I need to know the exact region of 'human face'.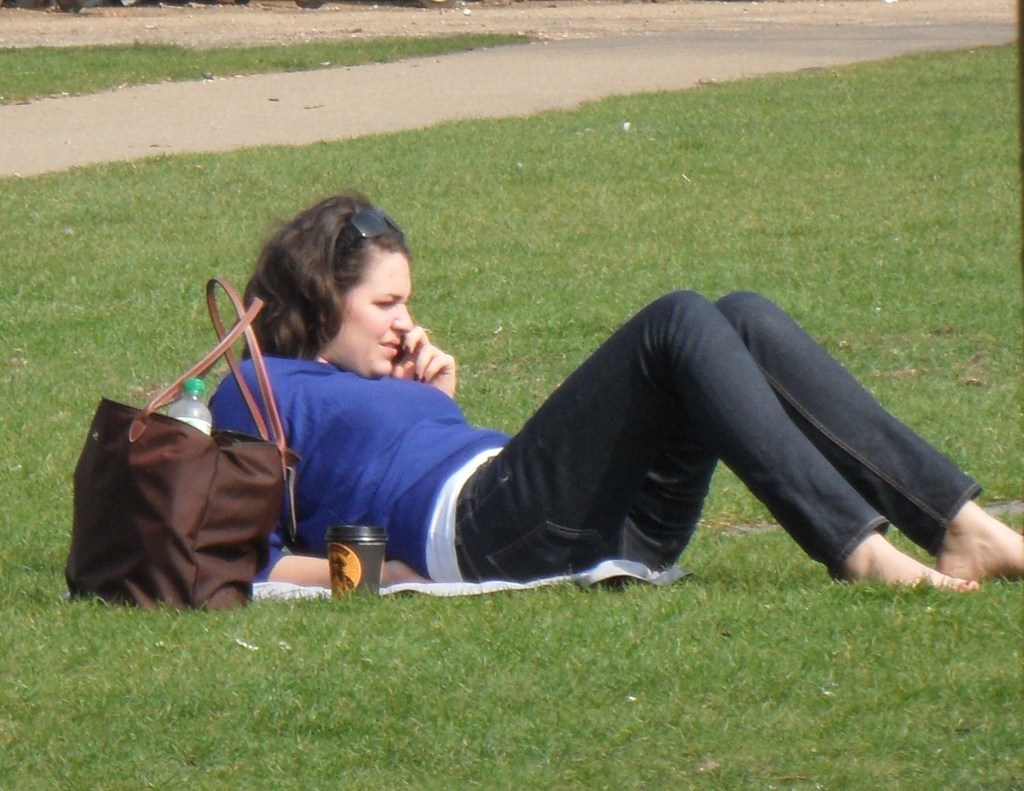
Region: (x1=296, y1=222, x2=421, y2=370).
